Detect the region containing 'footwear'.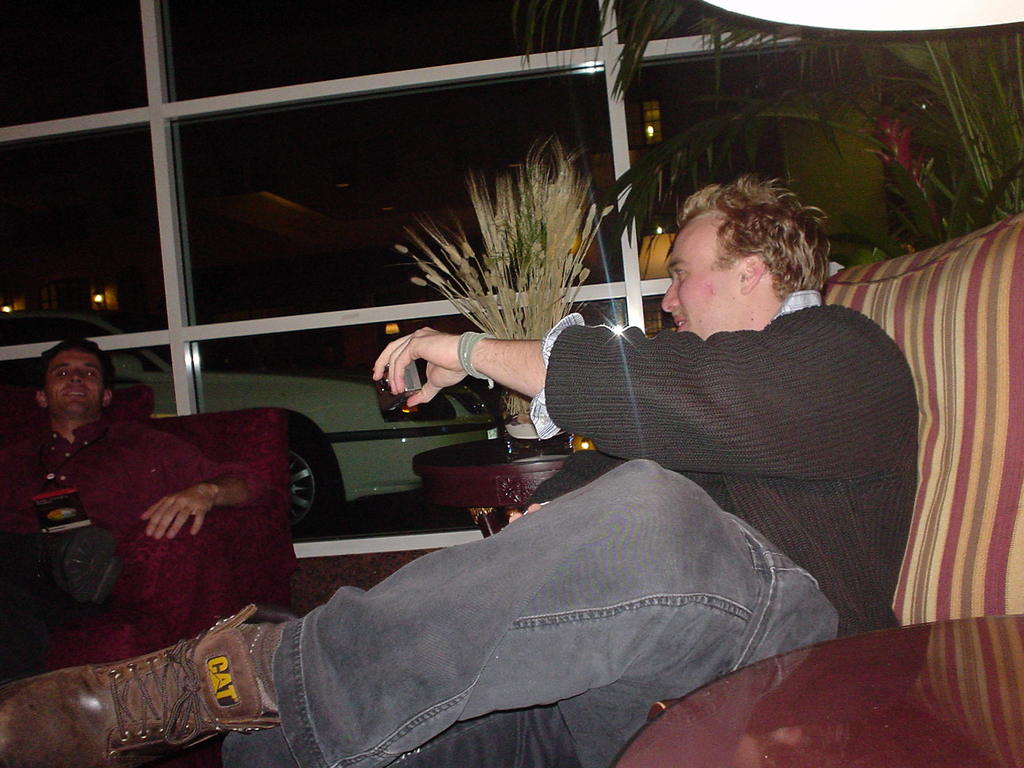
box(11, 520, 134, 616).
